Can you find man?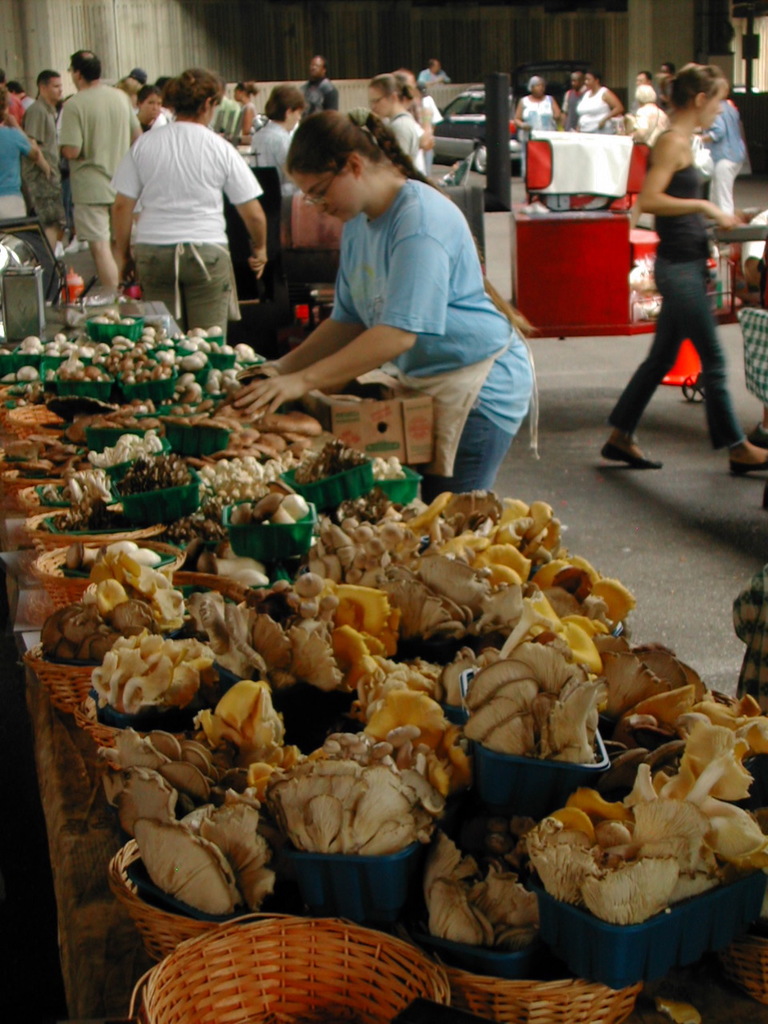
Yes, bounding box: box(57, 46, 143, 289).
